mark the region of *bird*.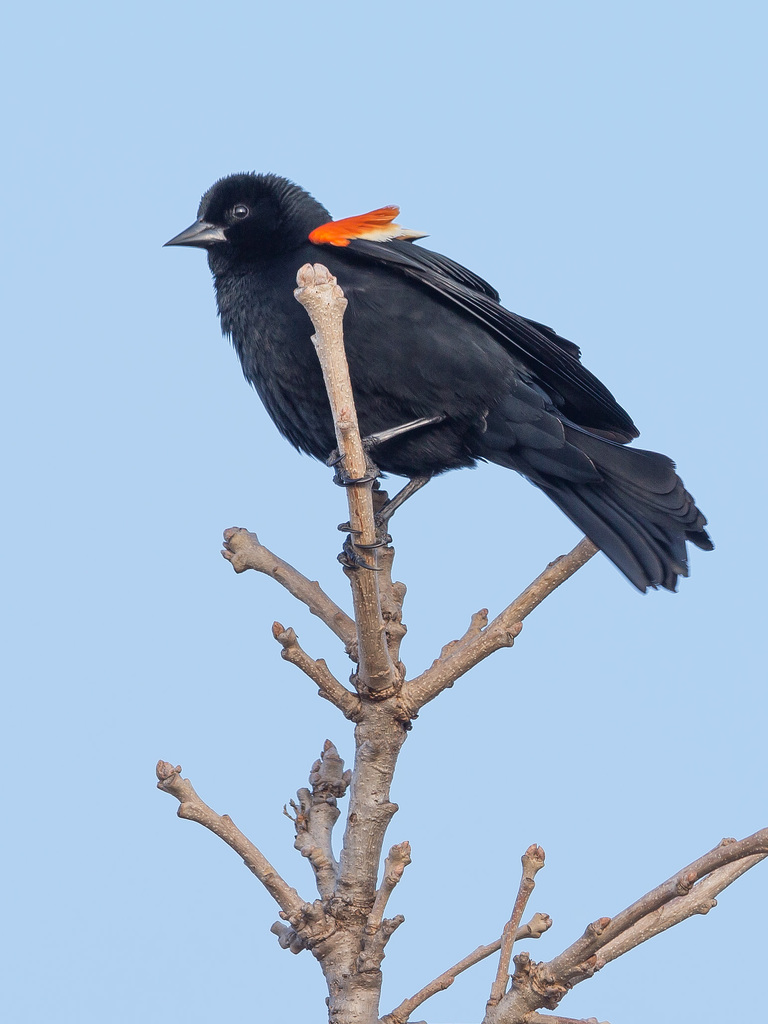
Region: BBox(150, 191, 702, 585).
